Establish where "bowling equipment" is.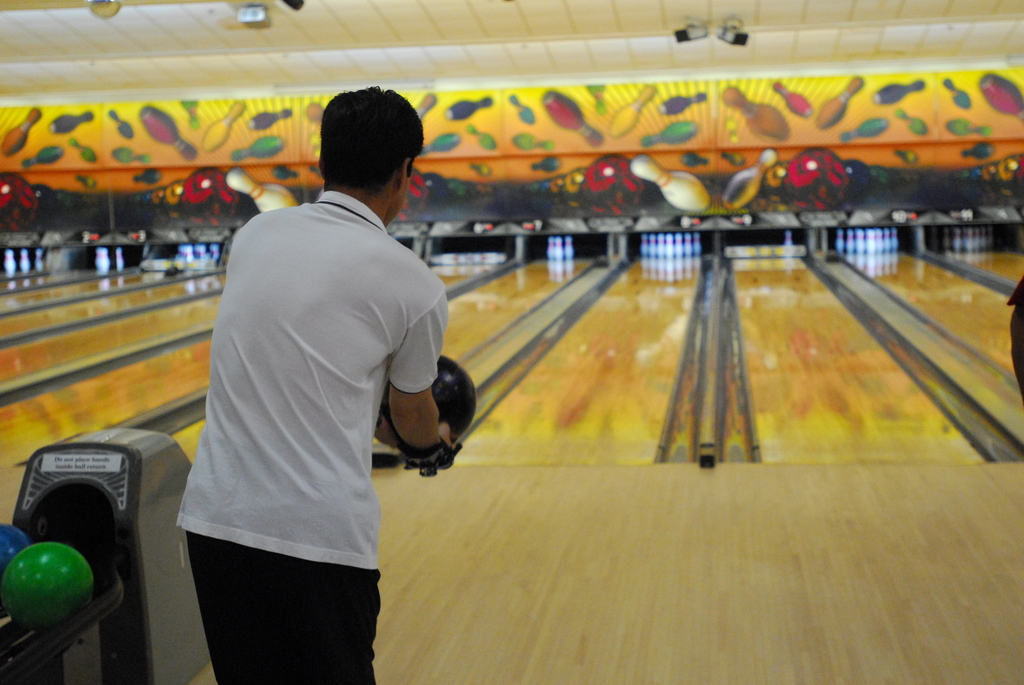
Established at {"left": 562, "top": 234, "right": 575, "bottom": 262}.
